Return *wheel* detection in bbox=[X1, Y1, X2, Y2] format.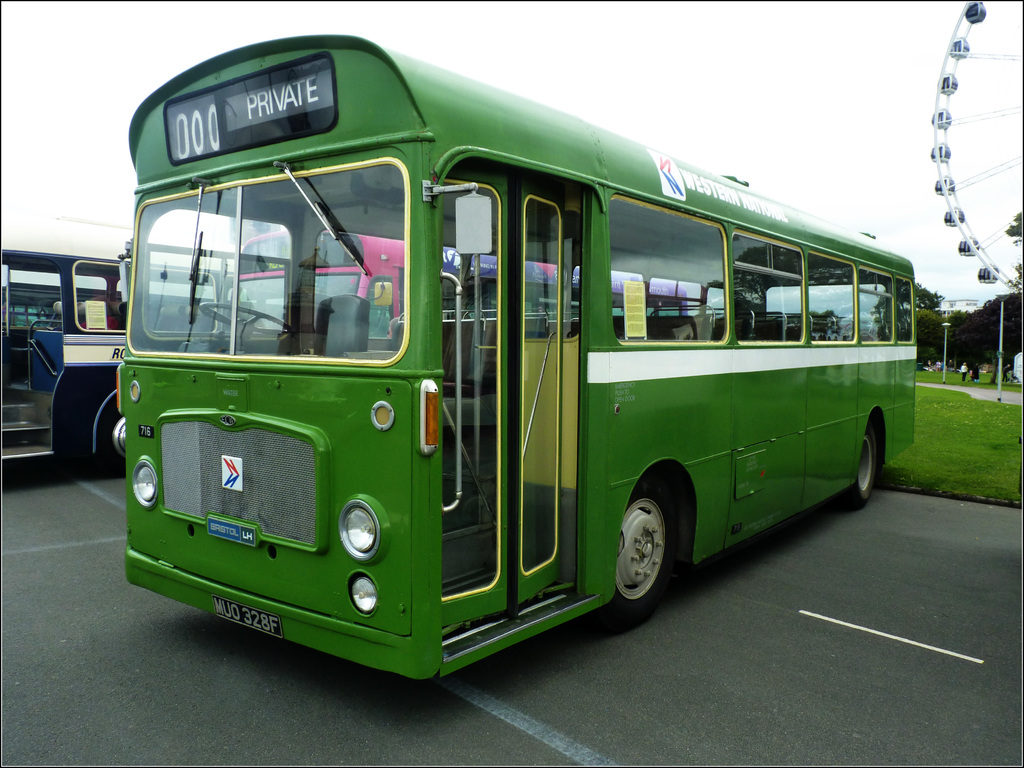
bbox=[829, 423, 876, 502].
